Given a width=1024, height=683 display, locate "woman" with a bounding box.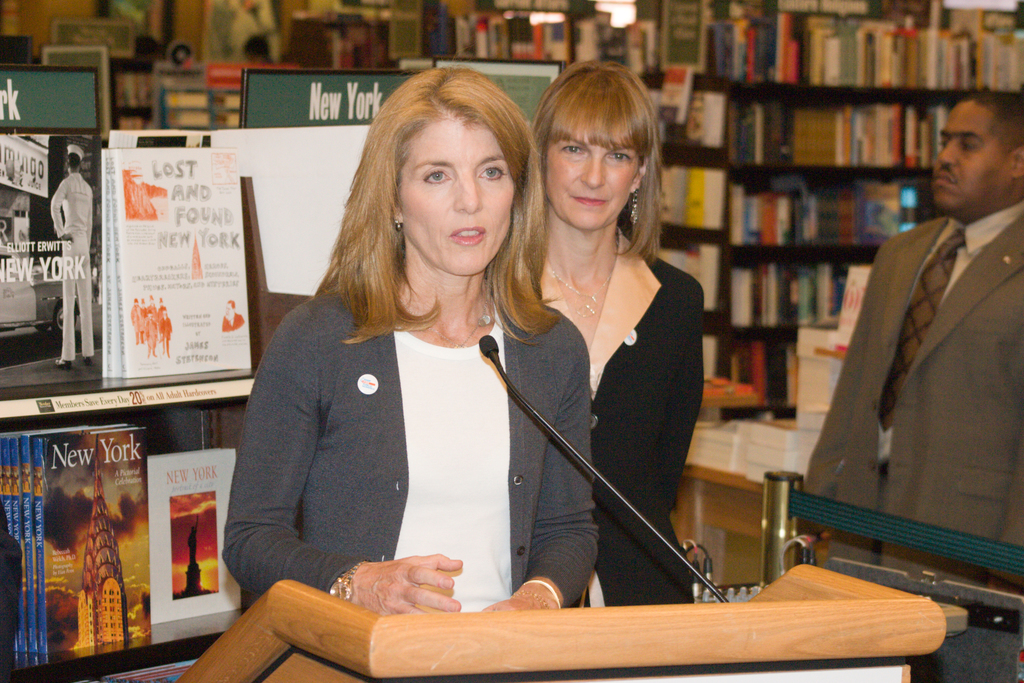
Located: crop(237, 81, 586, 648).
